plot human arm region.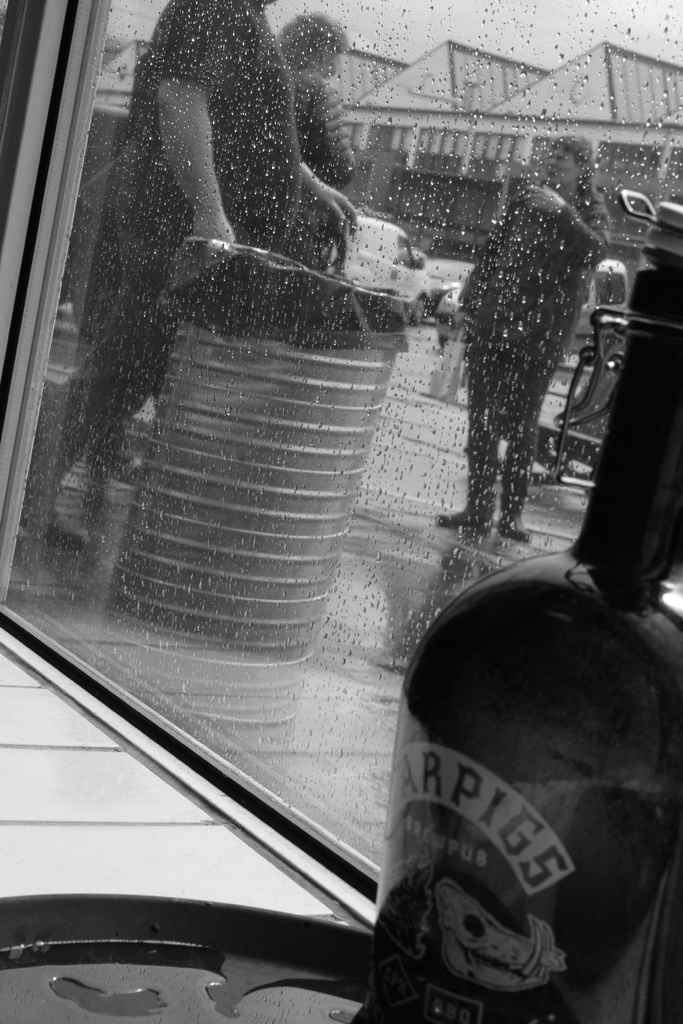
Plotted at (x1=320, y1=128, x2=355, y2=177).
